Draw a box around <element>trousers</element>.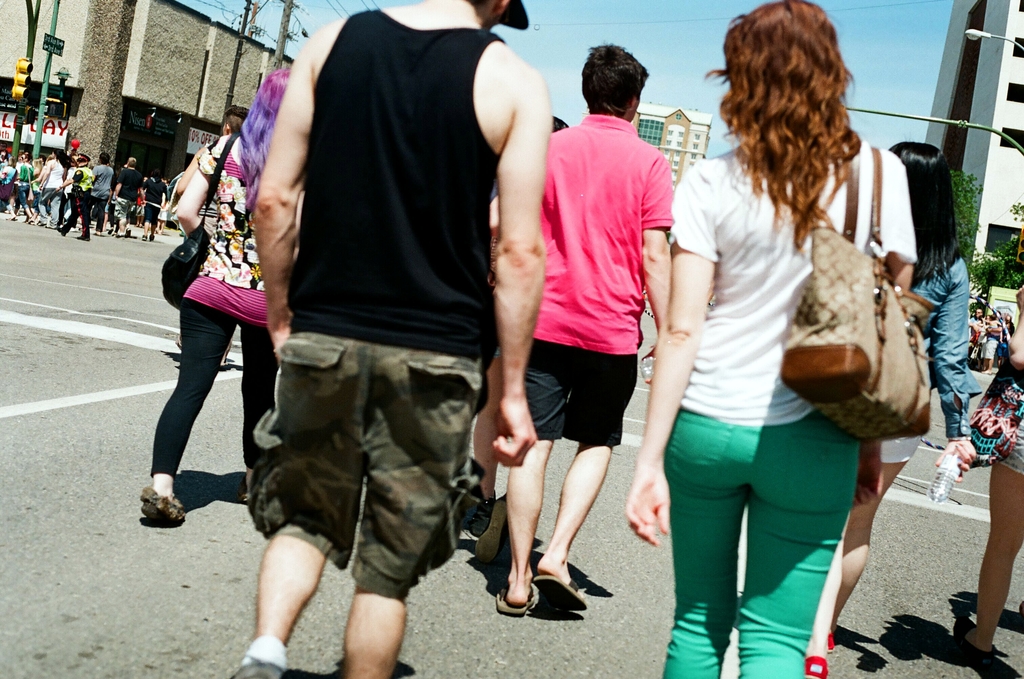
crop(88, 196, 109, 231).
